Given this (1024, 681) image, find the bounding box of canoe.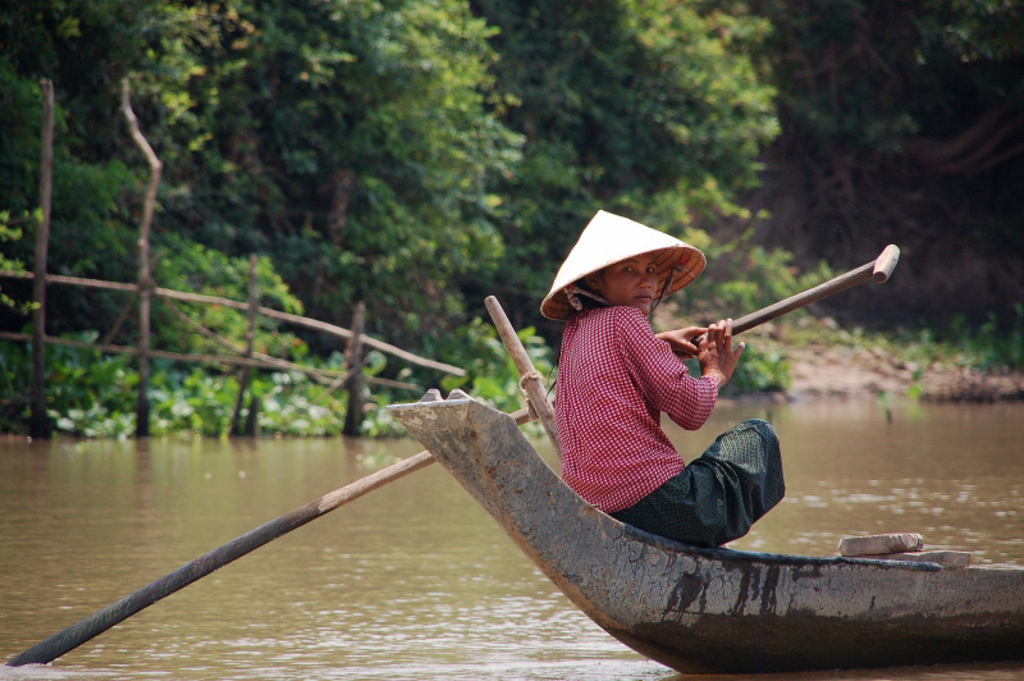
pyautogui.locateOnScreen(380, 383, 1010, 675).
